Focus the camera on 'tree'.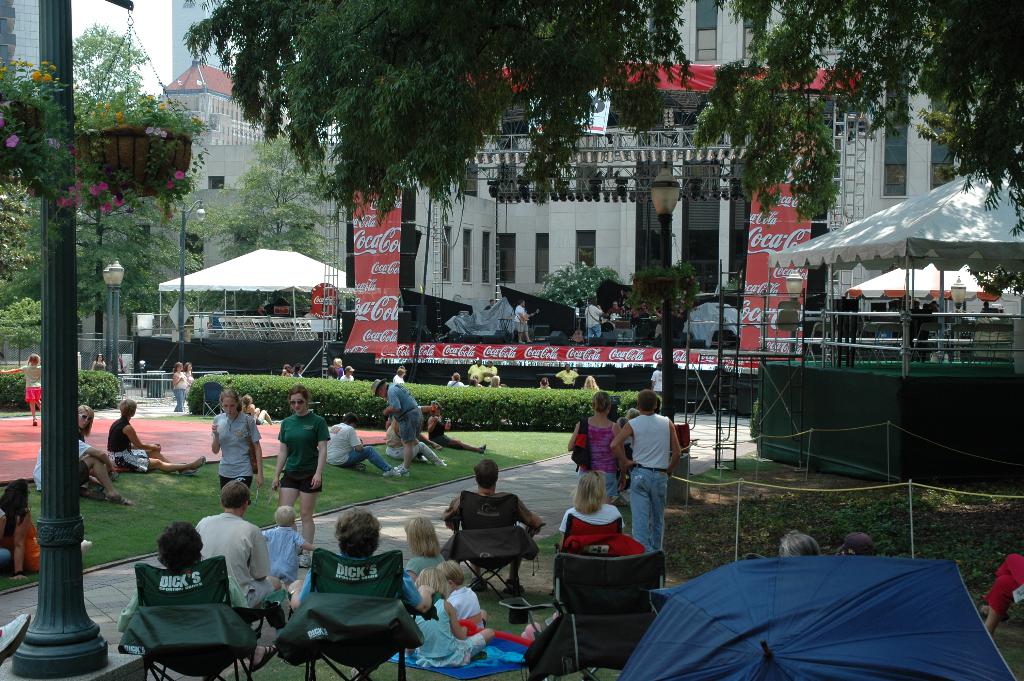
Focus region: {"left": 0, "top": 22, "right": 198, "bottom": 368}.
